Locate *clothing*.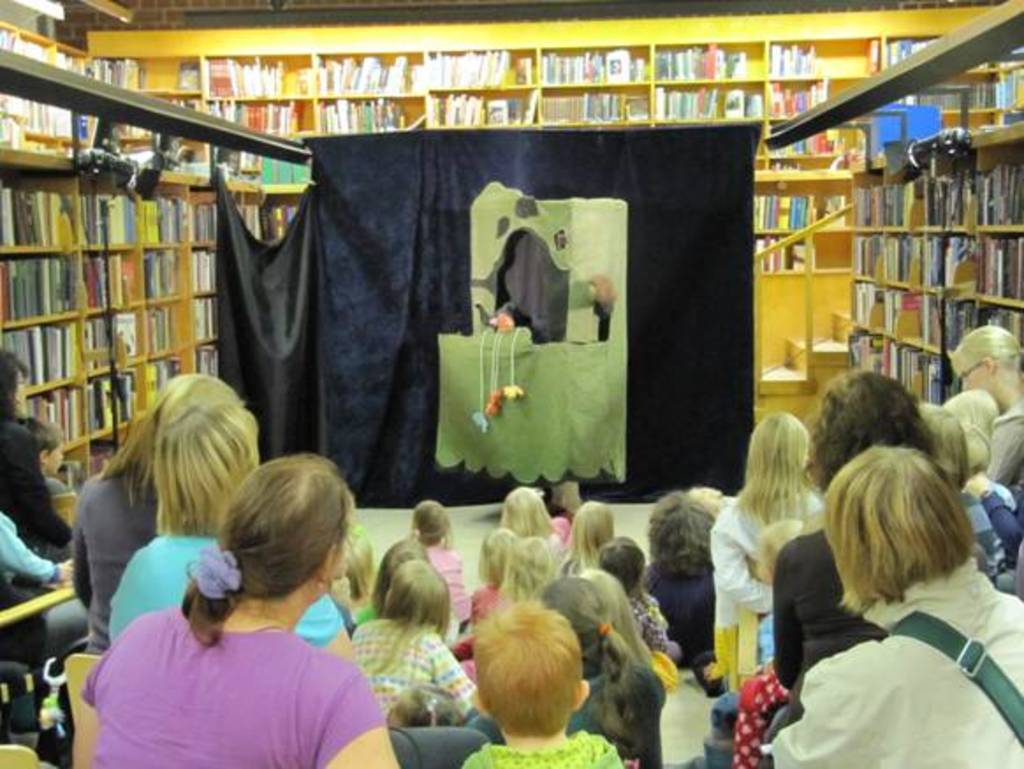
Bounding box: 781, 521, 873, 679.
